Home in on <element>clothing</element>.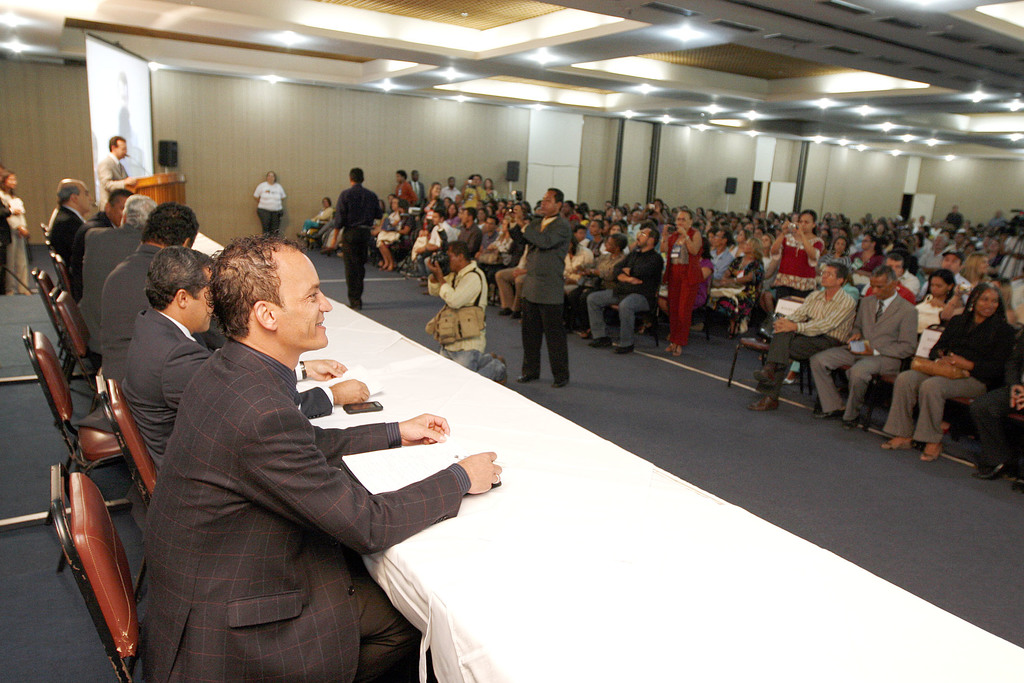
Homed in at left=97, top=154, right=132, bottom=208.
